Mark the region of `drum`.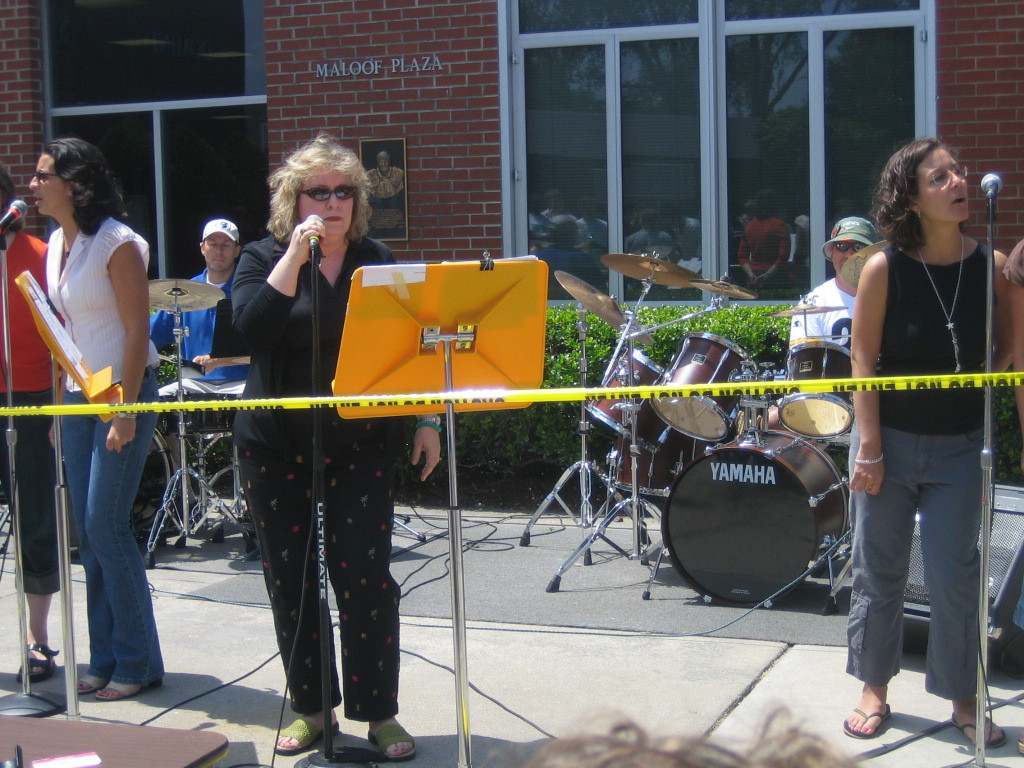
Region: x1=659 y1=429 x2=850 y2=611.
